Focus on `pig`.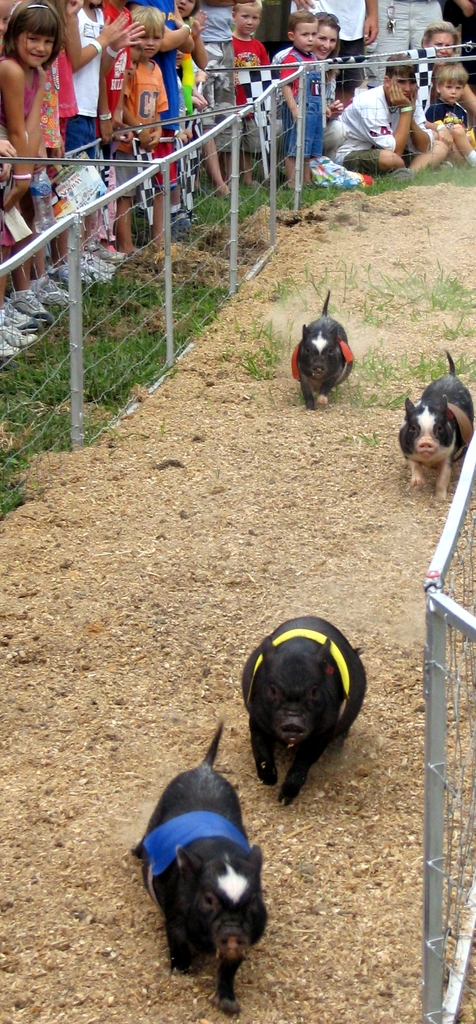
Focused at bbox(239, 612, 369, 808).
